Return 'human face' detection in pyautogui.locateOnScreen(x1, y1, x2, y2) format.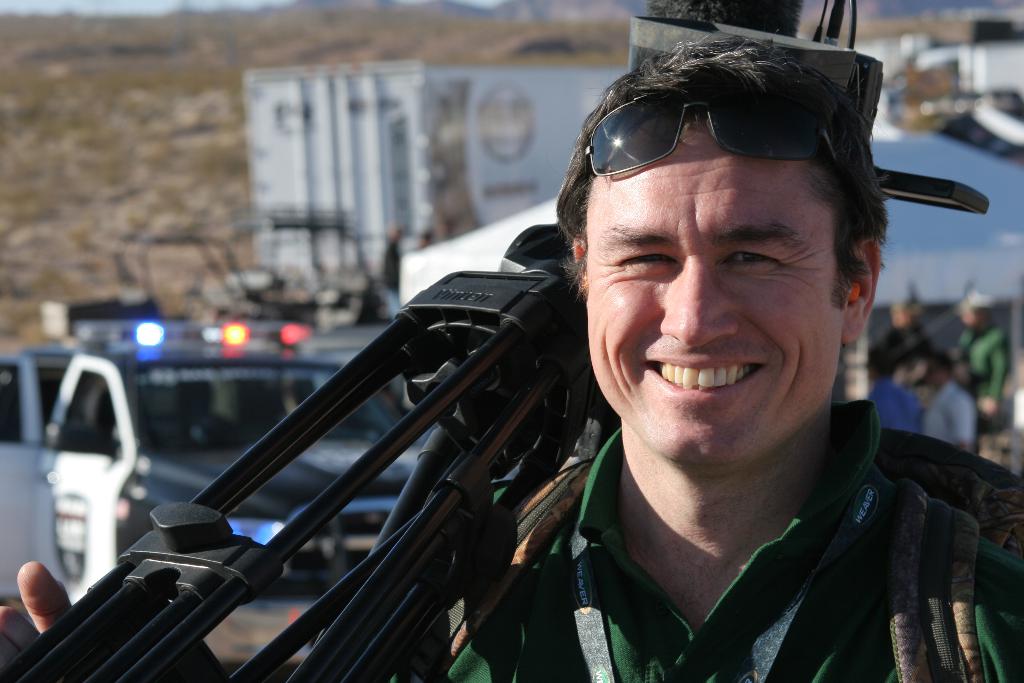
pyautogui.locateOnScreen(585, 120, 847, 471).
